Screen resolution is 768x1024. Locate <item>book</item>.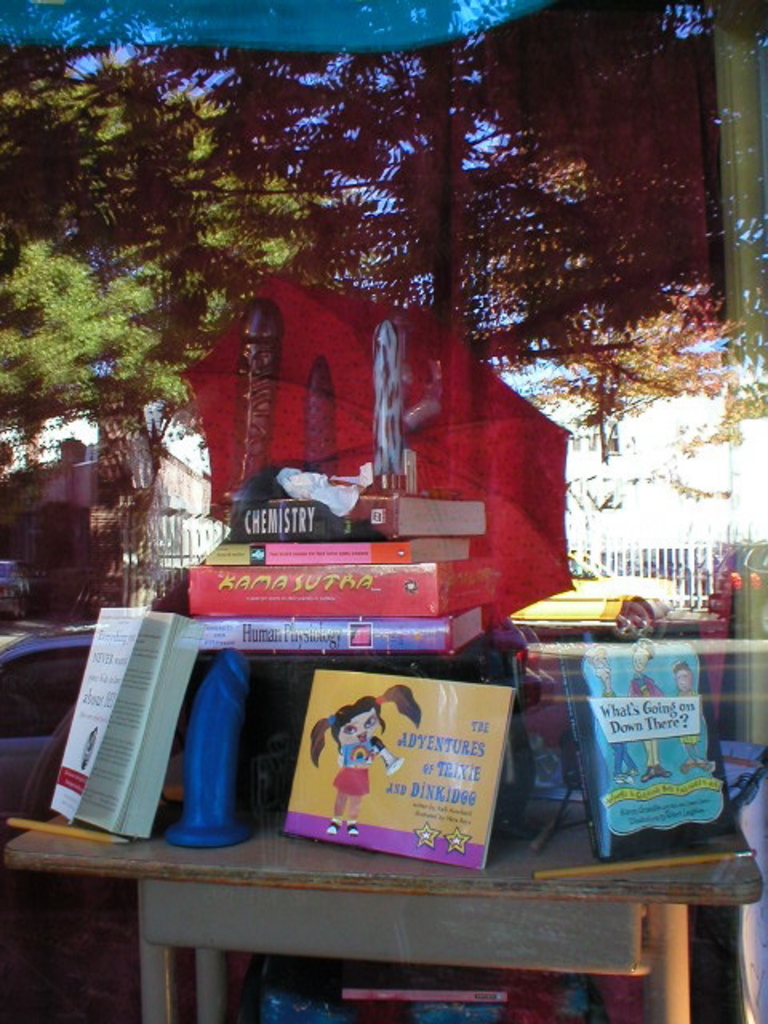
bbox(187, 562, 498, 605).
